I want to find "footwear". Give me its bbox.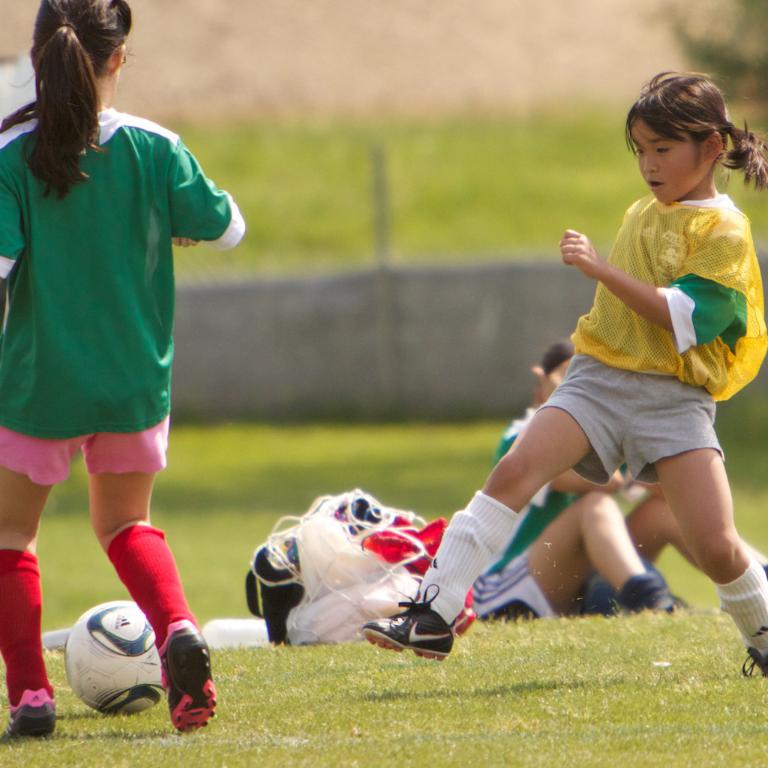
740, 644, 767, 678.
